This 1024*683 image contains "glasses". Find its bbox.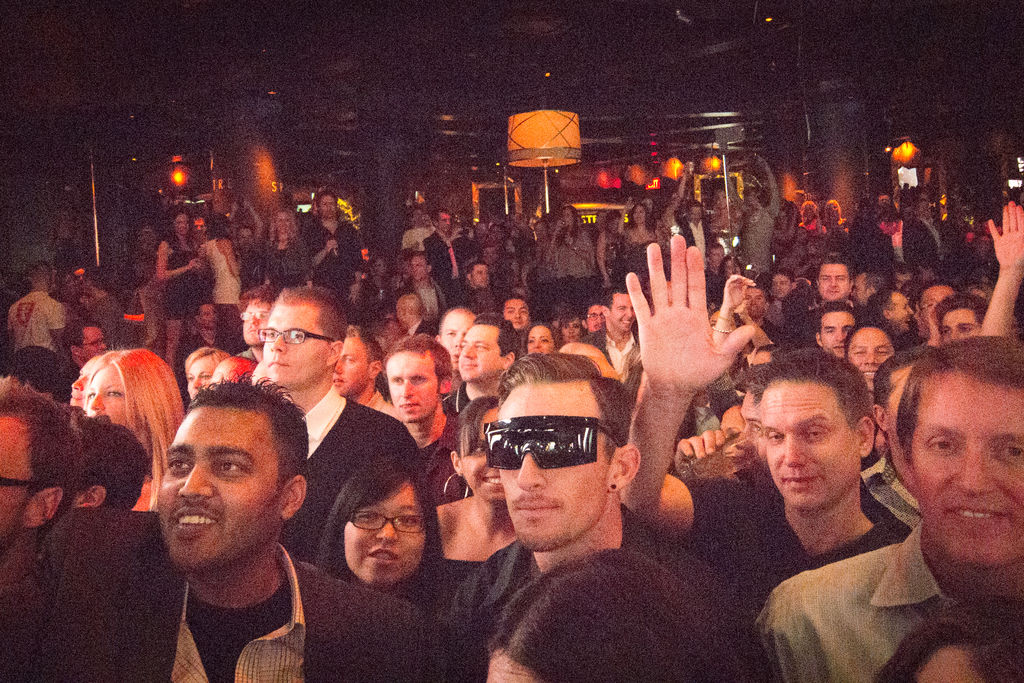
<bbox>479, 416, 625, 469</bbox>.
